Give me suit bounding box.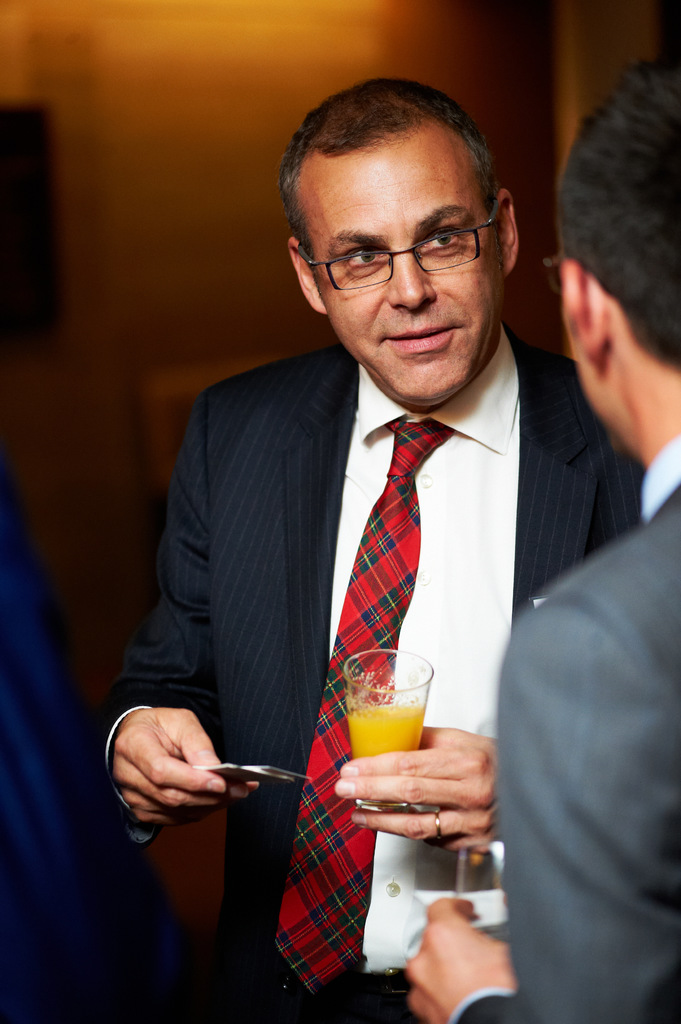
94,326,643,1023.
